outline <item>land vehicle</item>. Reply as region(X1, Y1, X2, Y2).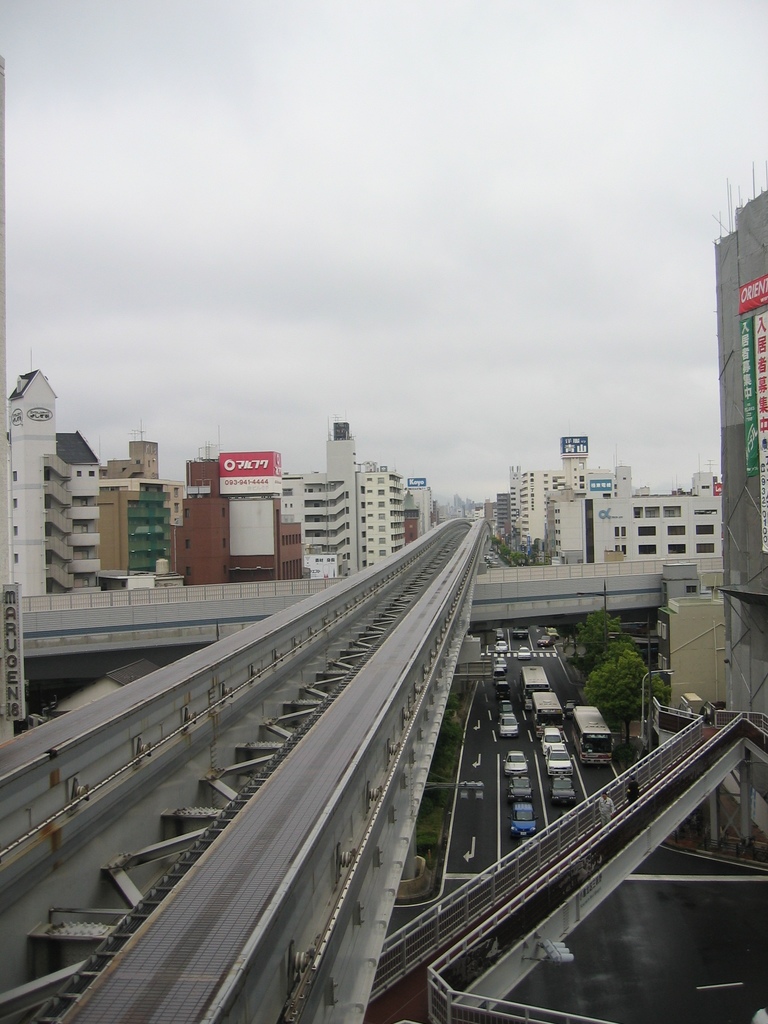
region(536, 692, 566, 735).
